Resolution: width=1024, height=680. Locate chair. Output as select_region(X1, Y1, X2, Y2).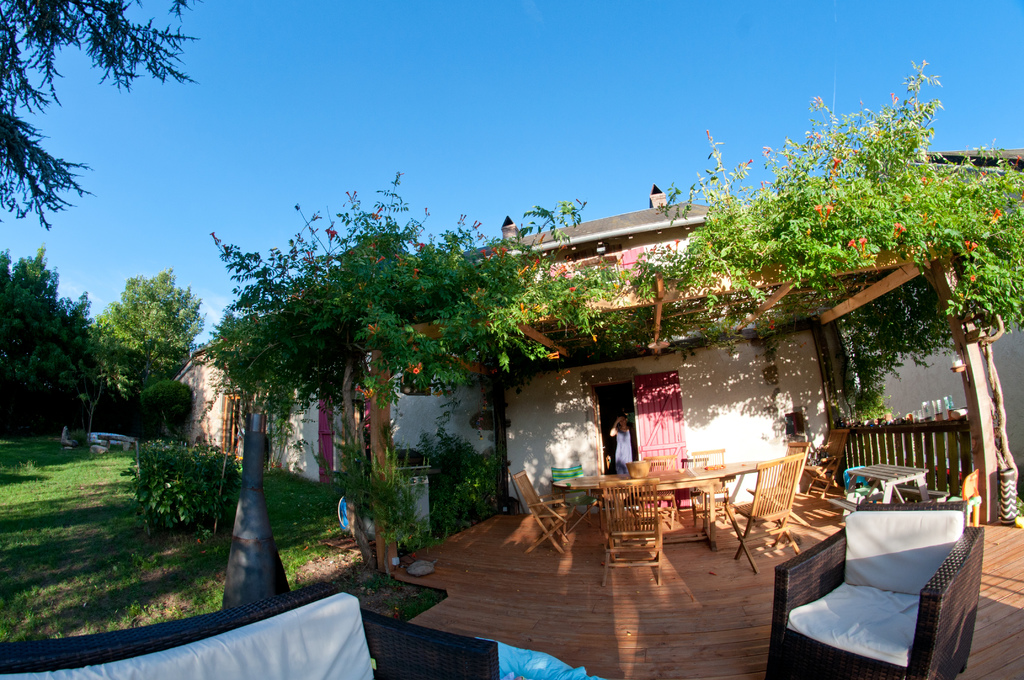
select_region(595, 469, 666, 590).
